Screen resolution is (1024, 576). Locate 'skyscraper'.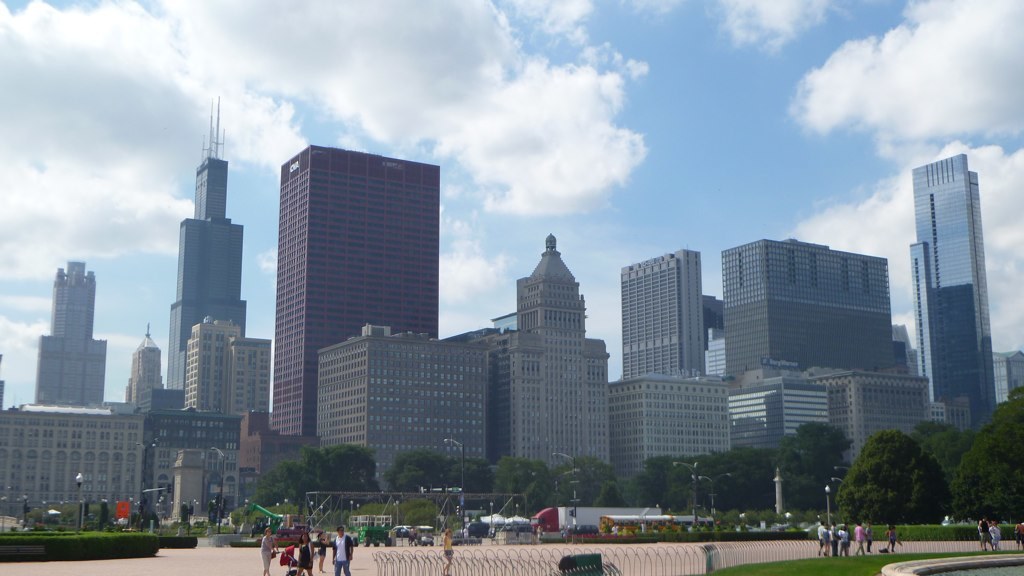
237,131,452,436.
